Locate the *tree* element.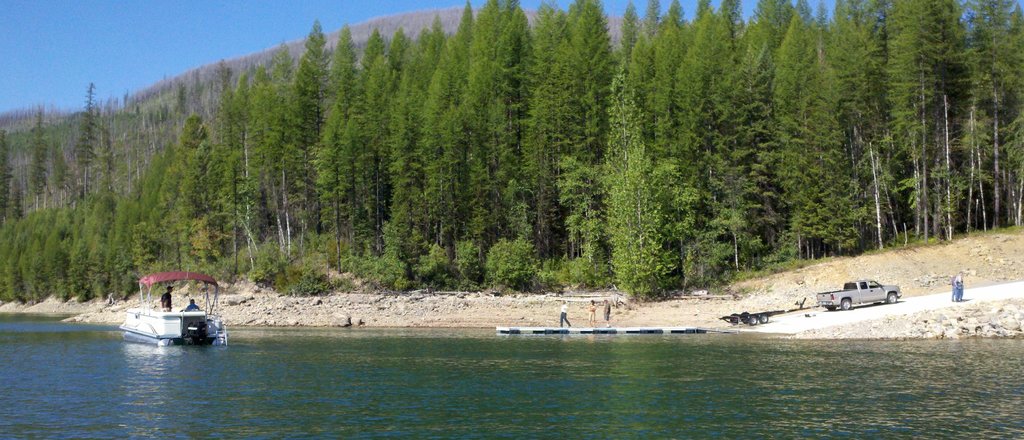
Element bbox: bbox=(808, 0, 890, 241).
